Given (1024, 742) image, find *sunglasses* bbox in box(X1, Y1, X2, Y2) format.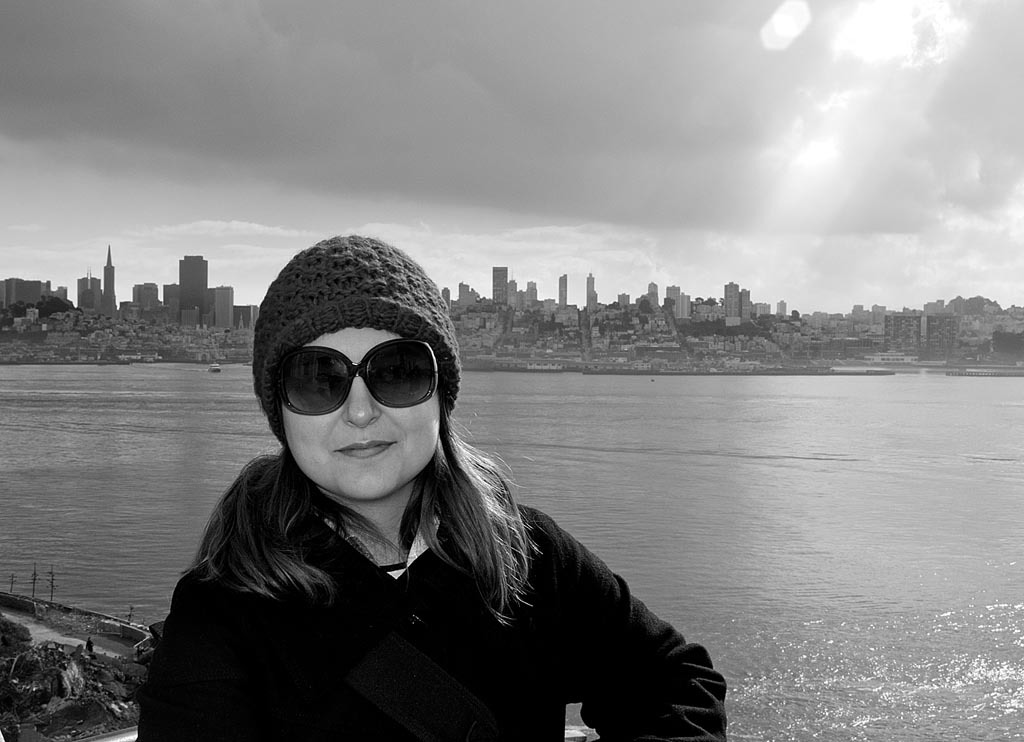
box(275, 337, 438, 416).
